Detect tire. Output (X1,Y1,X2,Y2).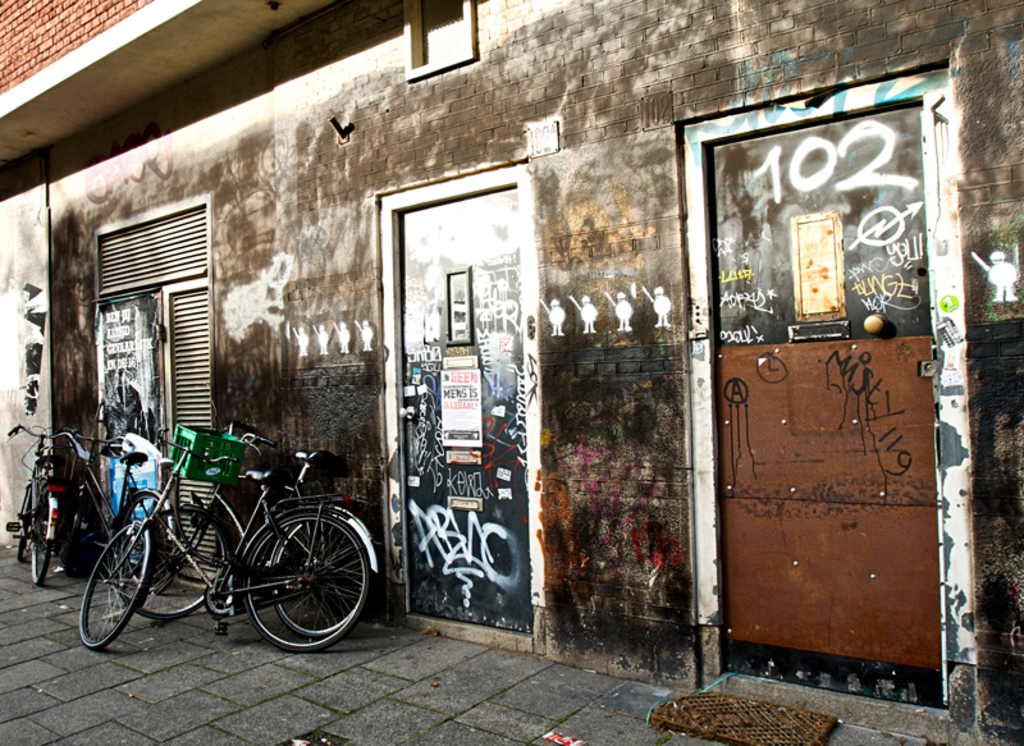
(27,491,56,583).
